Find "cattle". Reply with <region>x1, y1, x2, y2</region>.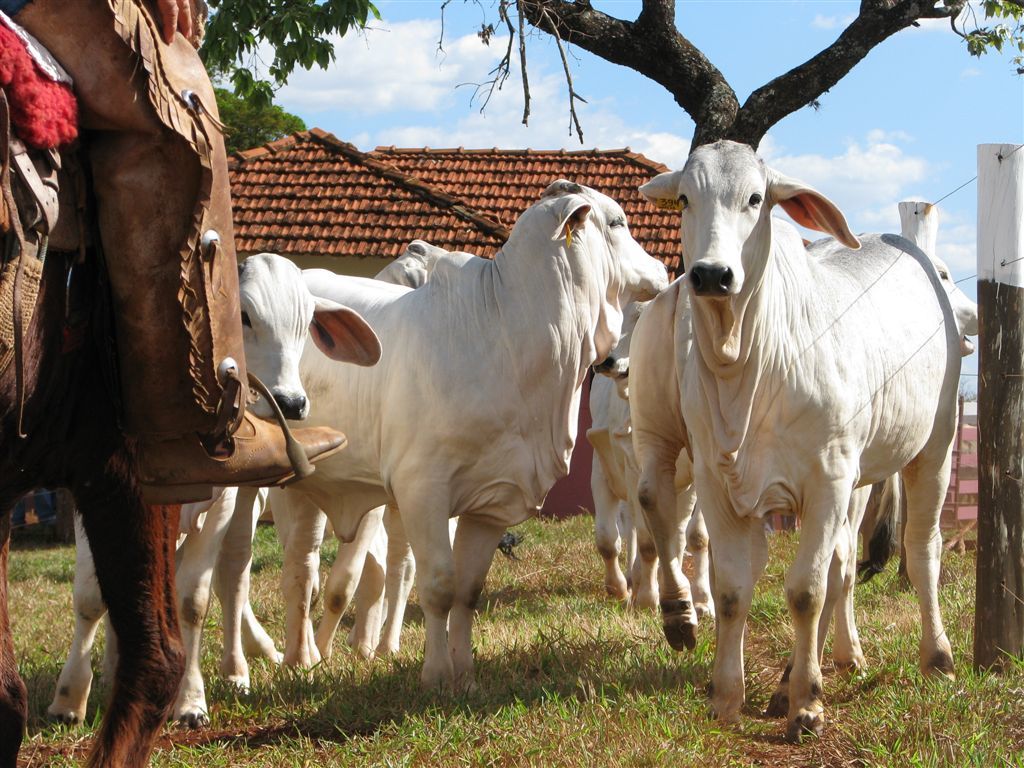
<region>586, 276, 719, 653</region>.
